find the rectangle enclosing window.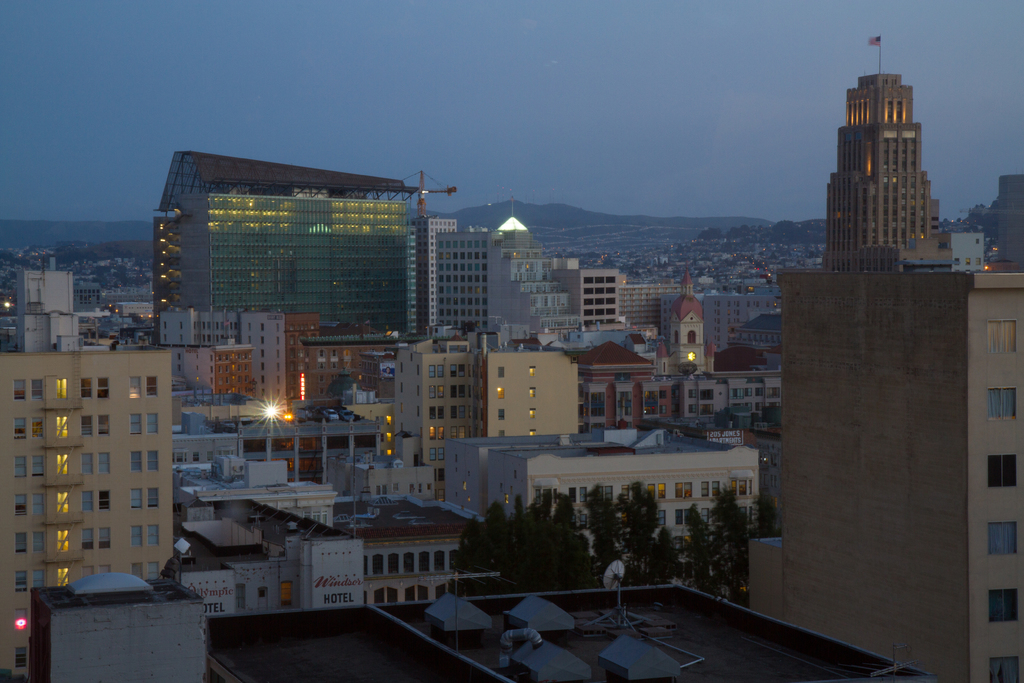
[582,297,593,306].
